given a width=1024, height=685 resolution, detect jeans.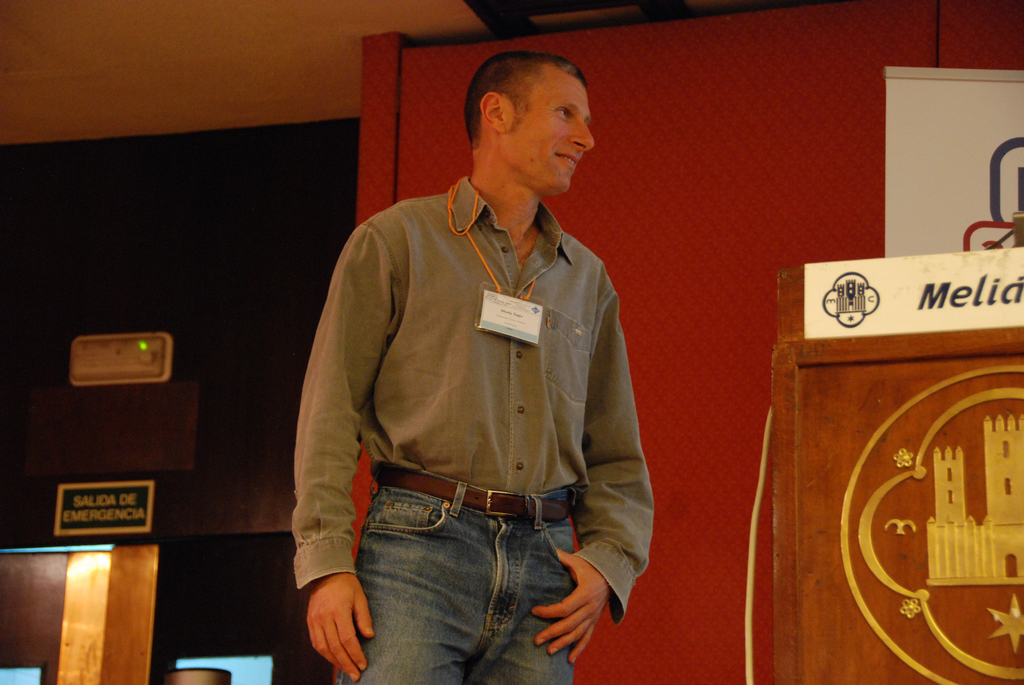
<region>351, 481, 582, 675</region>.
